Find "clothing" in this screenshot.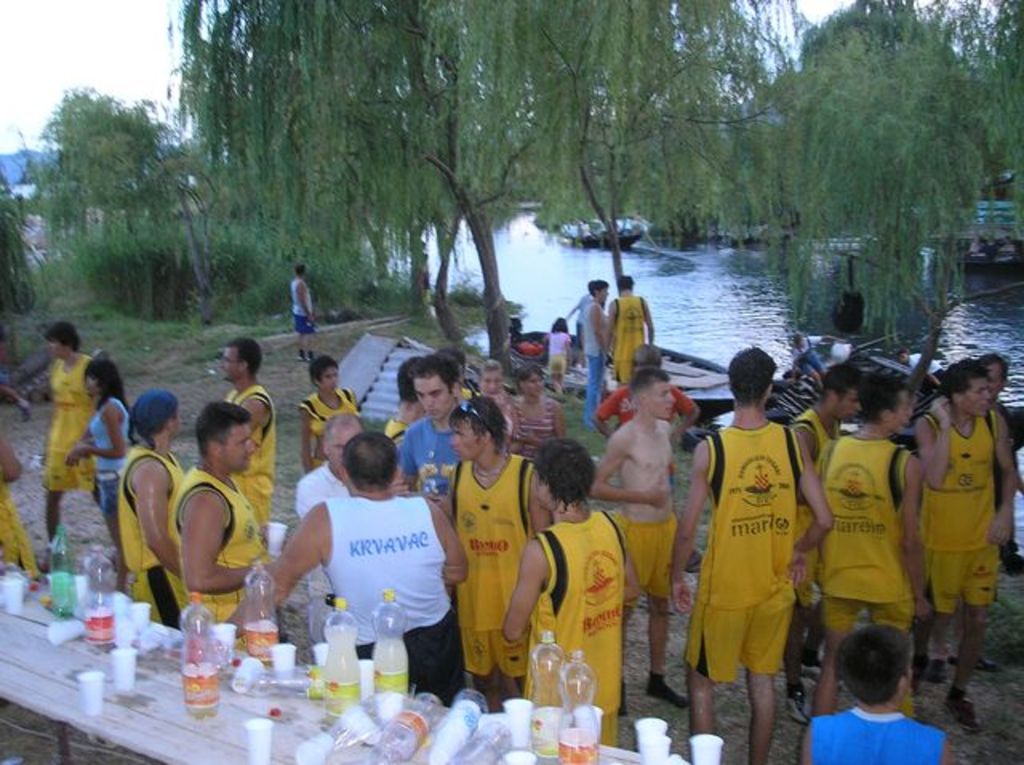
The bounding box for "clothing" is pyautogui.locateOnScreen(221, 386, 278, 525).
